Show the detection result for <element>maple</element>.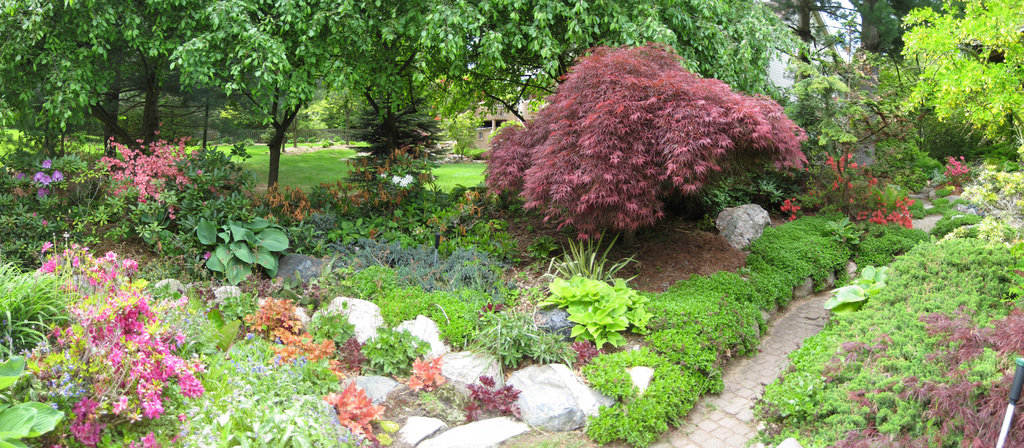
0, 188, 1021, 447.
